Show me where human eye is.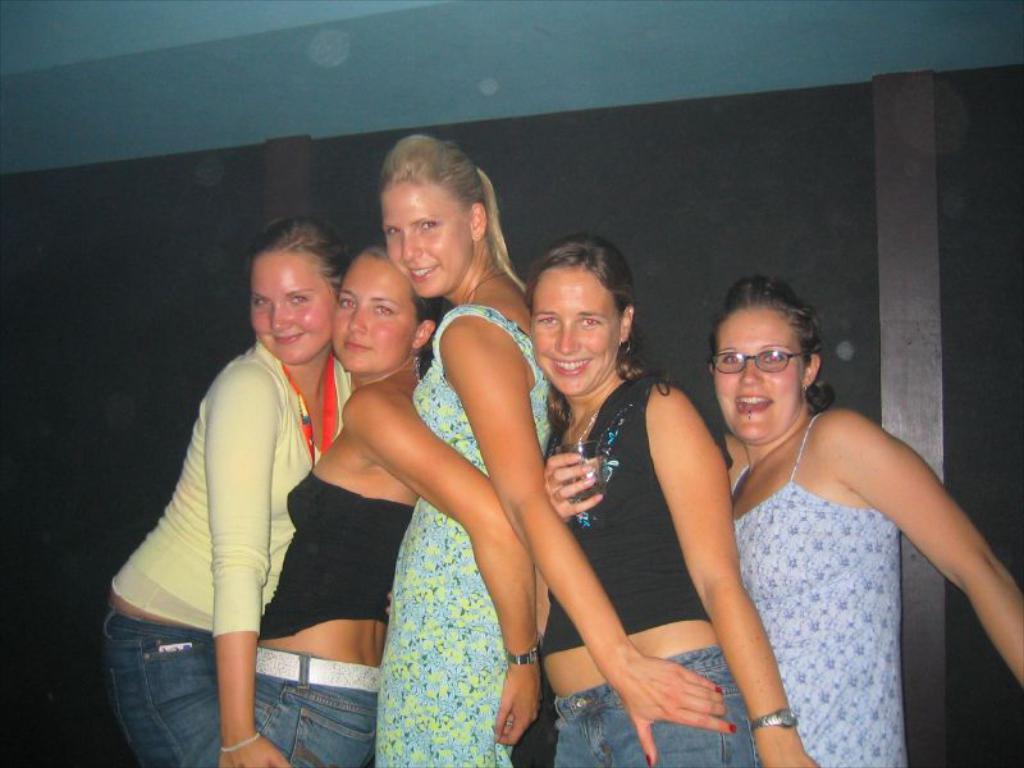
human eye is at 579, 316, 603, 329.
